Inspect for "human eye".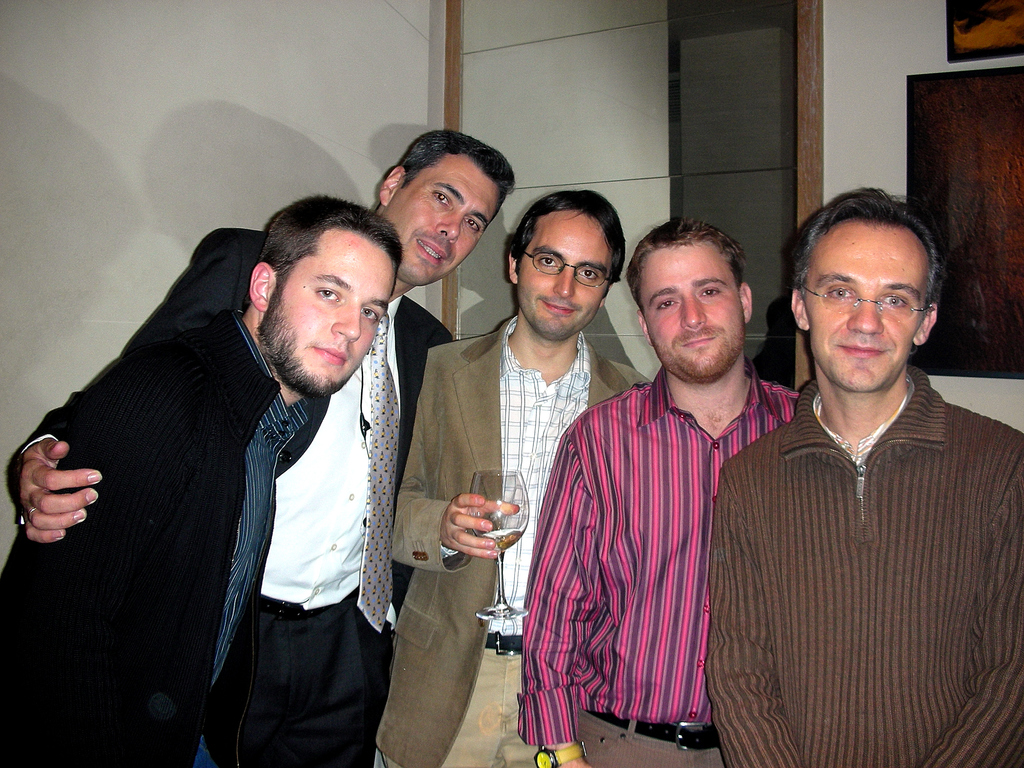
Inspection: select_region(433, 192, 452, 204).
